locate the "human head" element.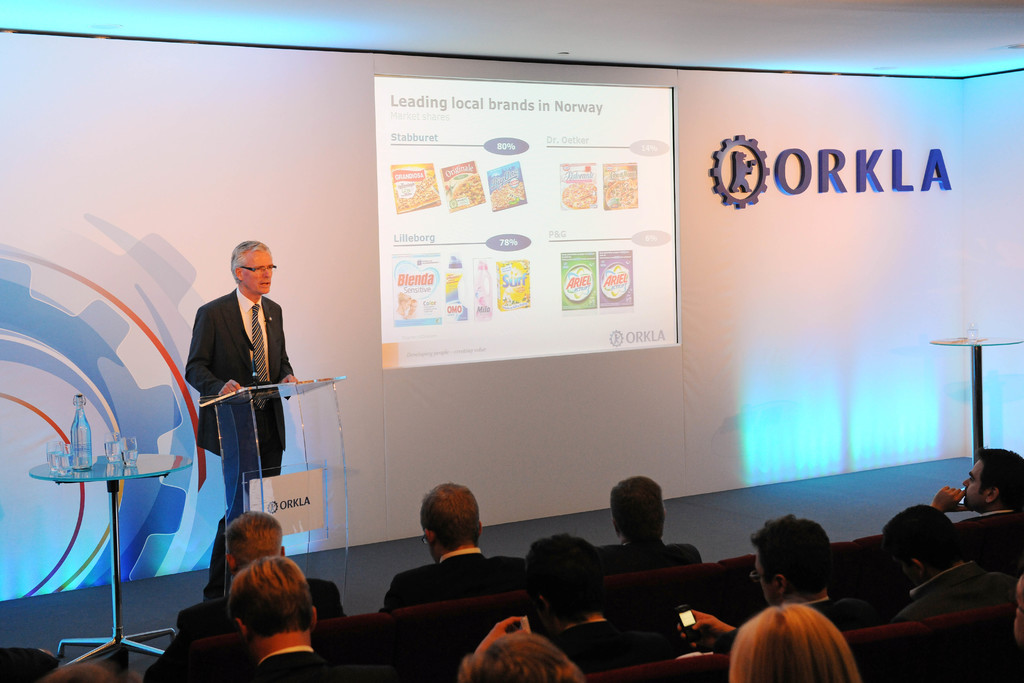
Element bbox: box=[728, 604, 860, 682].
